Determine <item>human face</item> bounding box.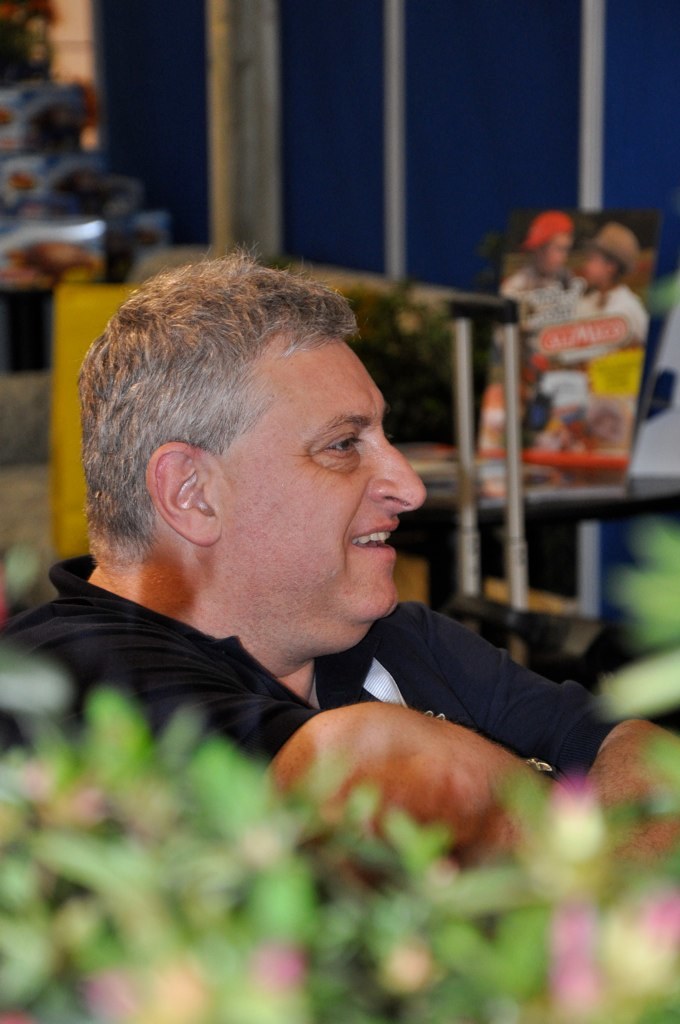
Determined: {"left": 198, "top": 326, "right": 427, "bottom": 663}.
